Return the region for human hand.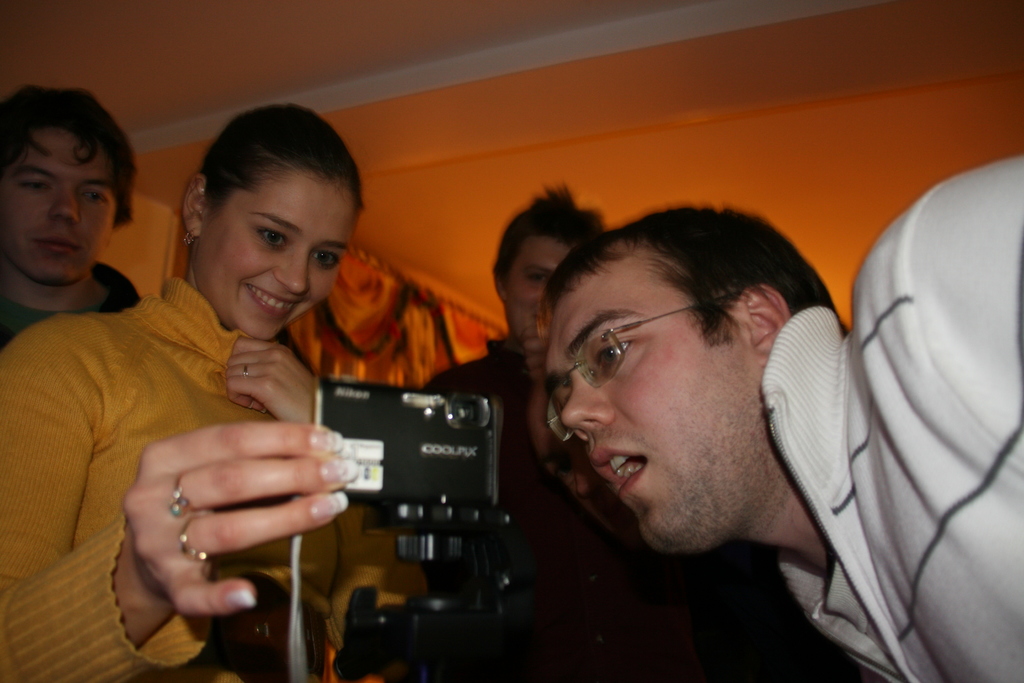
<bbox>520, 327, 550, 384</bbox>.
